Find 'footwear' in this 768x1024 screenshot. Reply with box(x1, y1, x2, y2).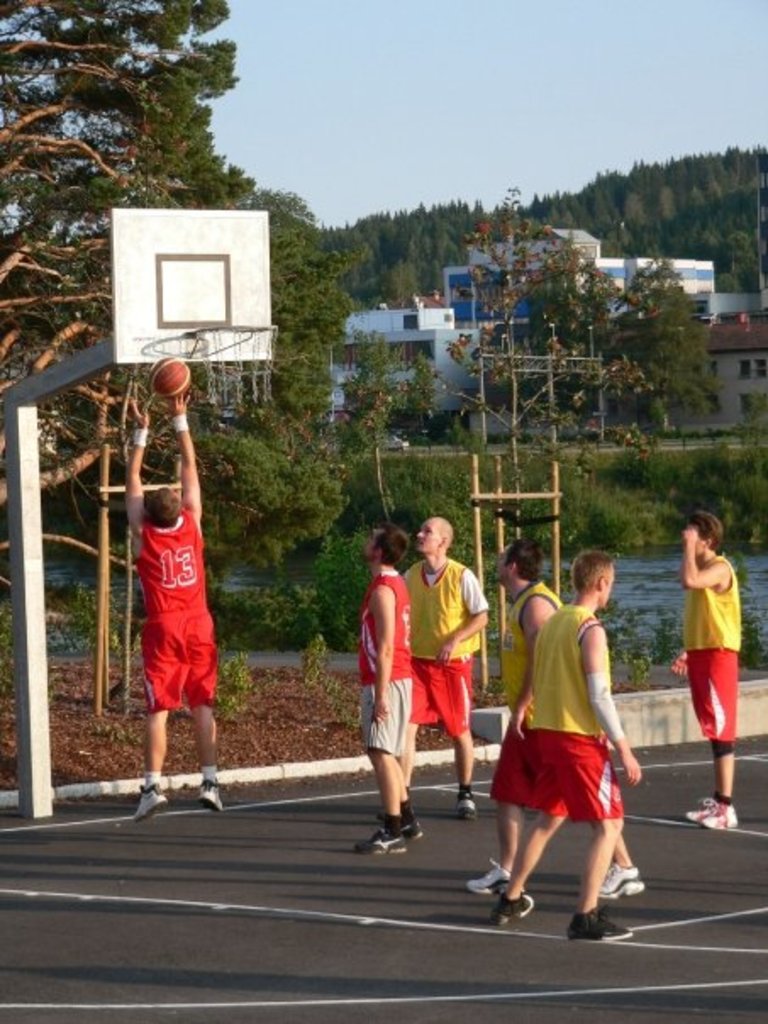
box(463, 861, 510, 893).
